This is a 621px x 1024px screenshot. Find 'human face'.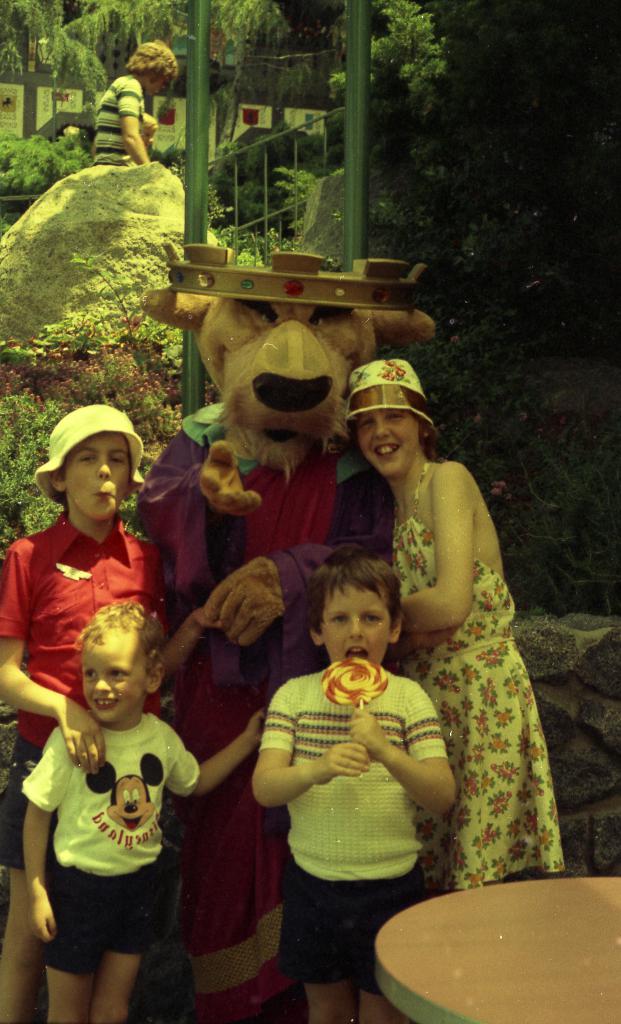
Bounding box: {"x1": 324, "y1": 588, "x2": 392, "y2": 672}.
